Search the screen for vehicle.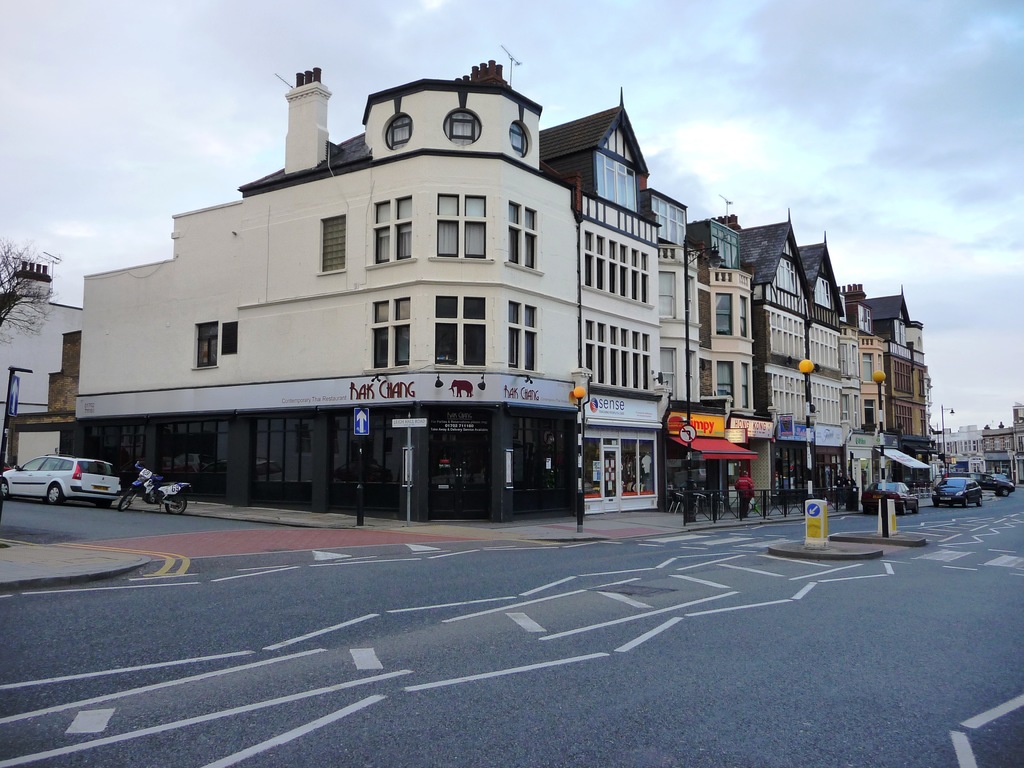
Found at pyautogui.locateOnScreen(929, 479, 985, 506).
